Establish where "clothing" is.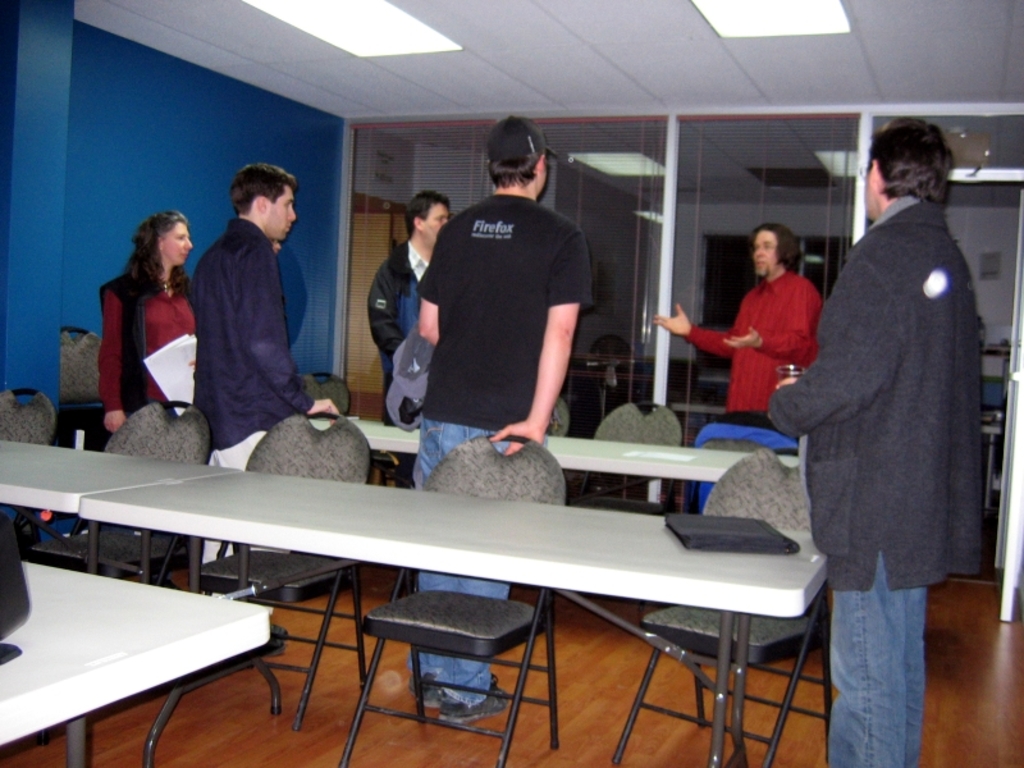
Established at box=[678, 266, 819, 407].
